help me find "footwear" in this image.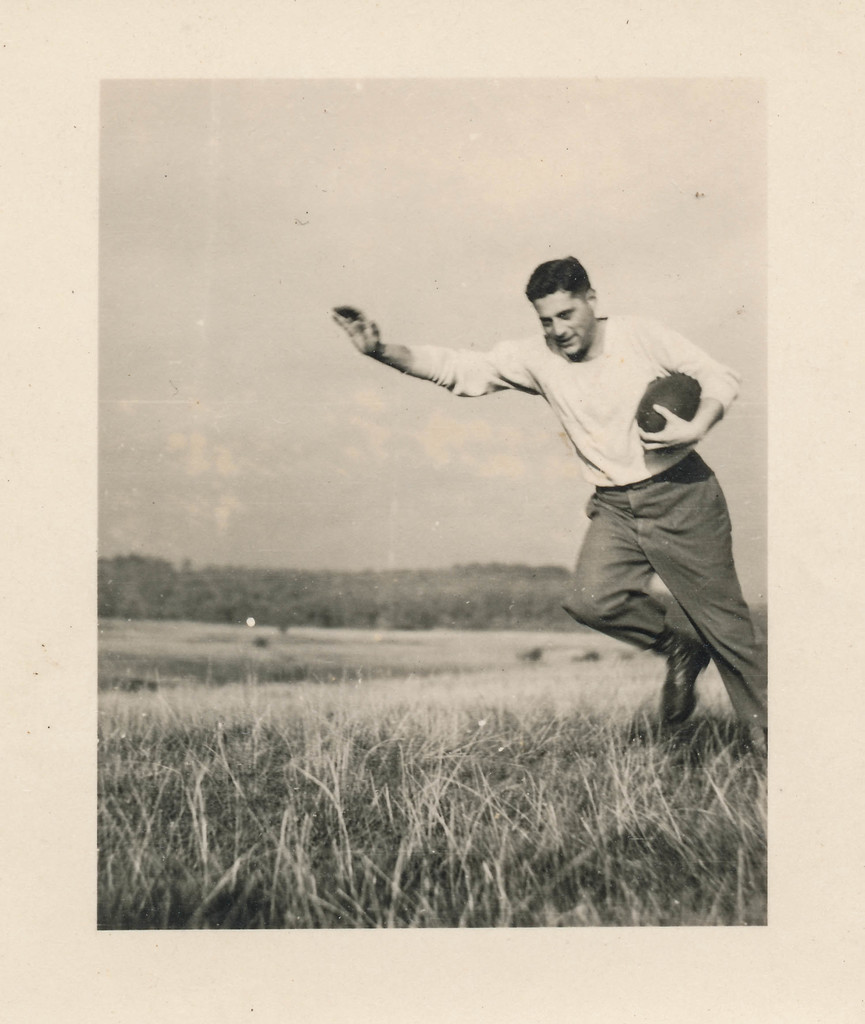
Found it: bbox(657, 627, 716, 725).
